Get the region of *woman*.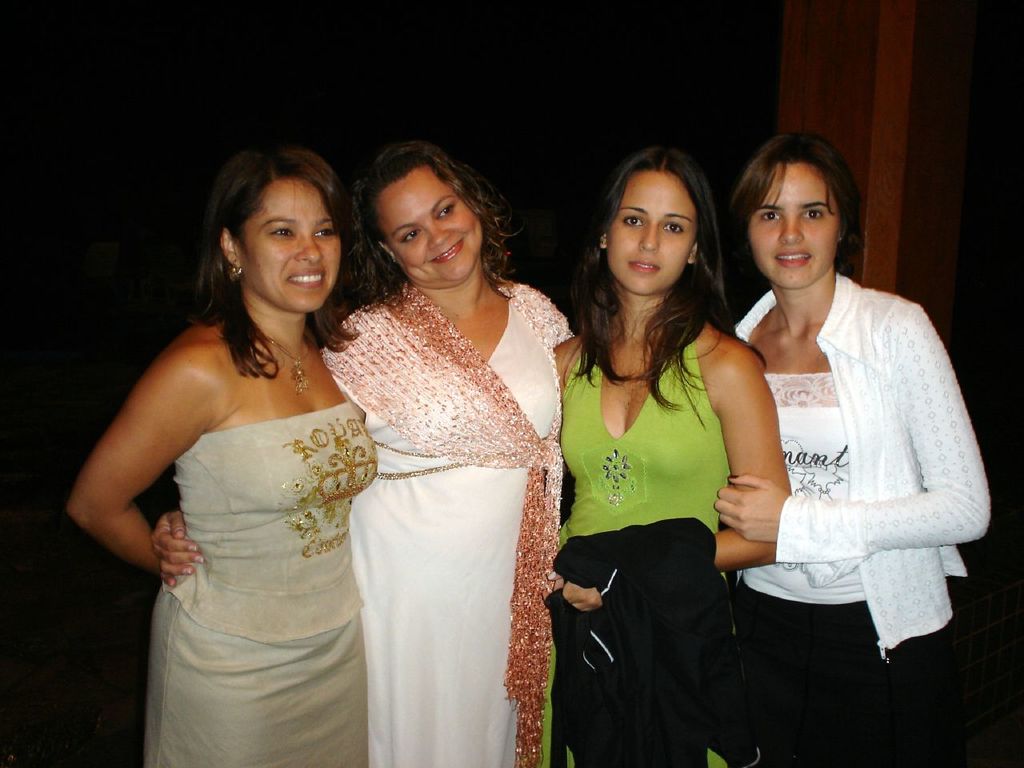
Rect(150, 139, 588, 767).
